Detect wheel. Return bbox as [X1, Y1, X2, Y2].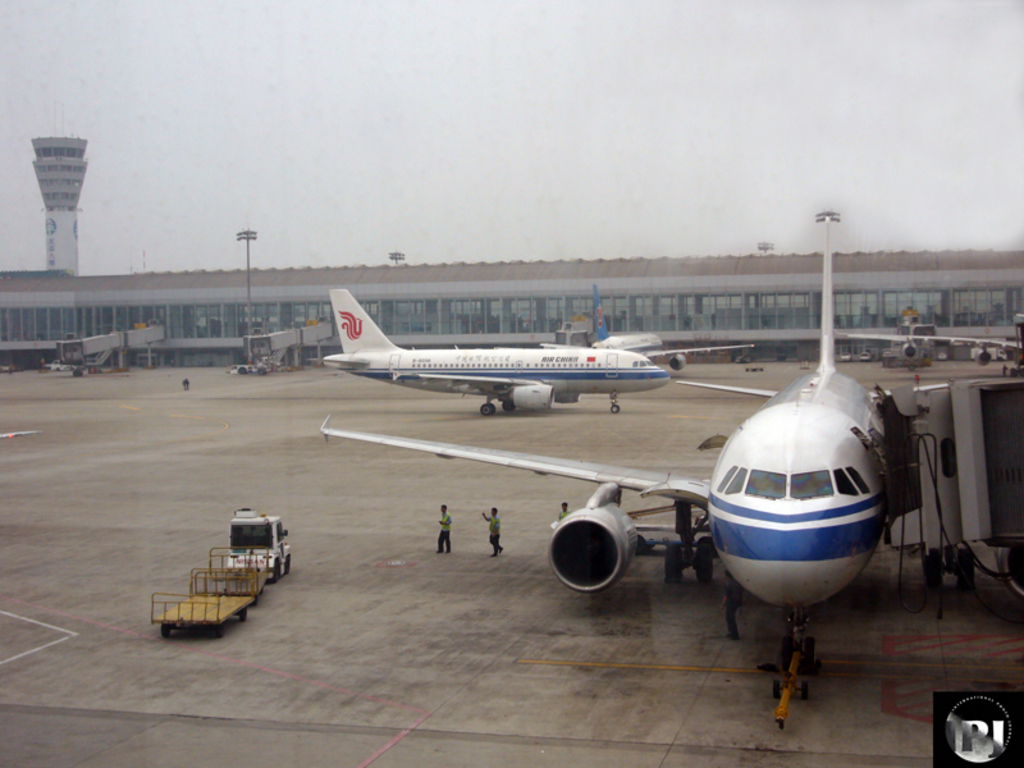
[663, 545, 678, 580].
